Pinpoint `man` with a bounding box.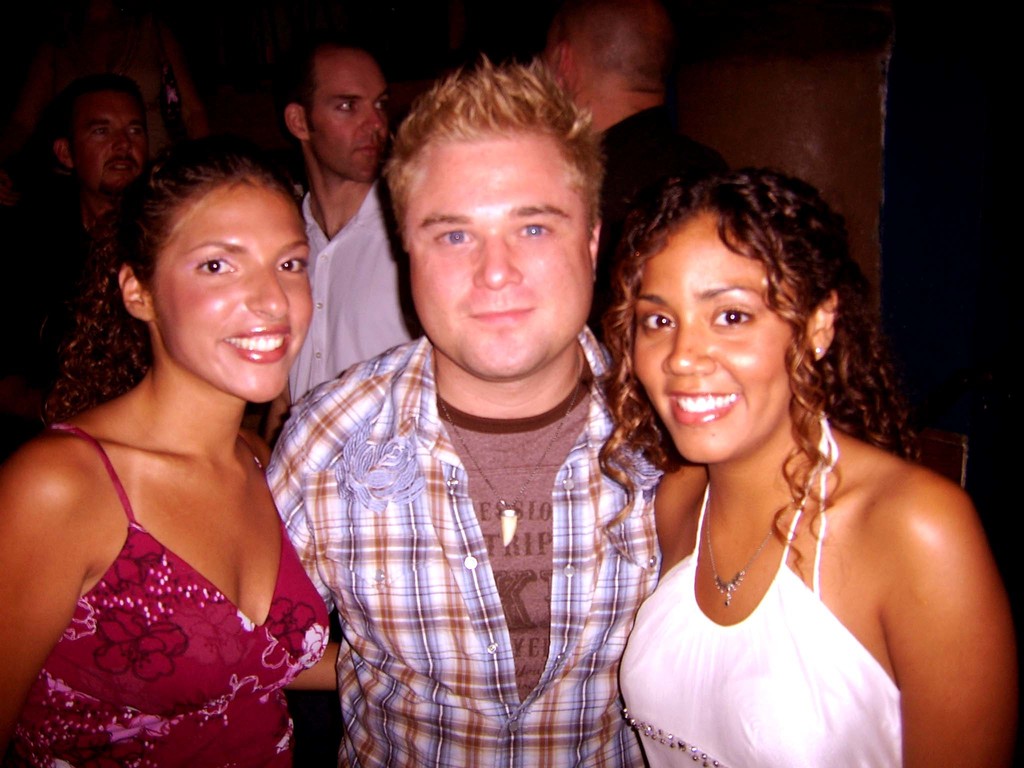
l=0, t=71, r=153, b=465.
